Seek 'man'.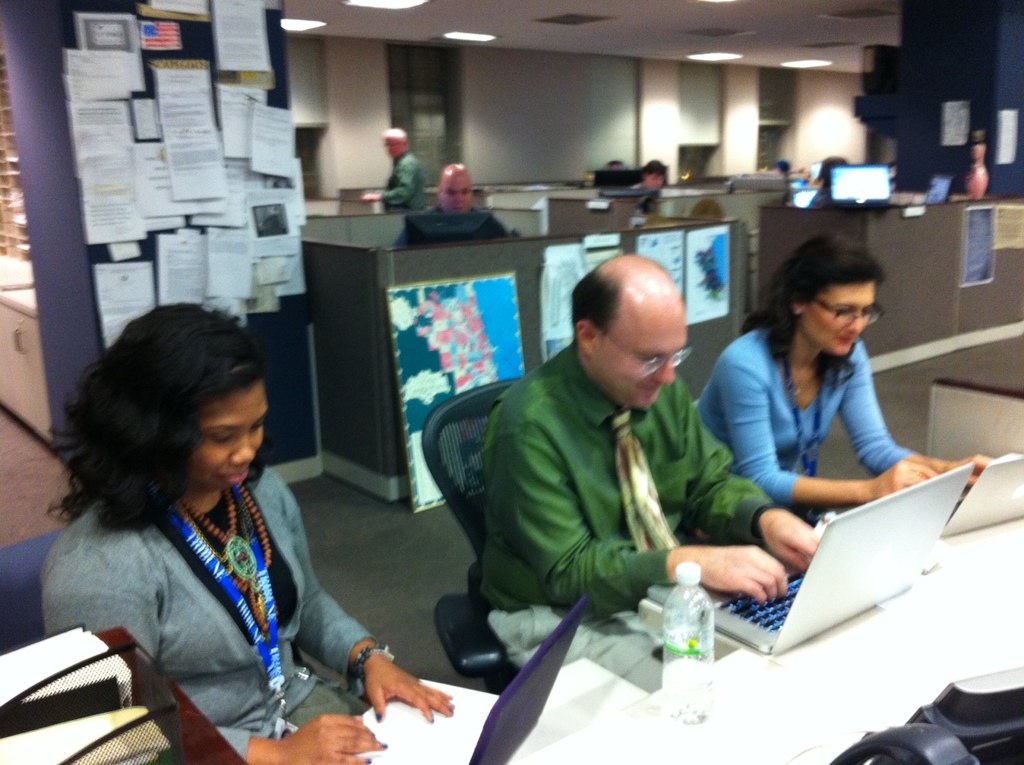
l=469, t=244, r=820, b=632.
